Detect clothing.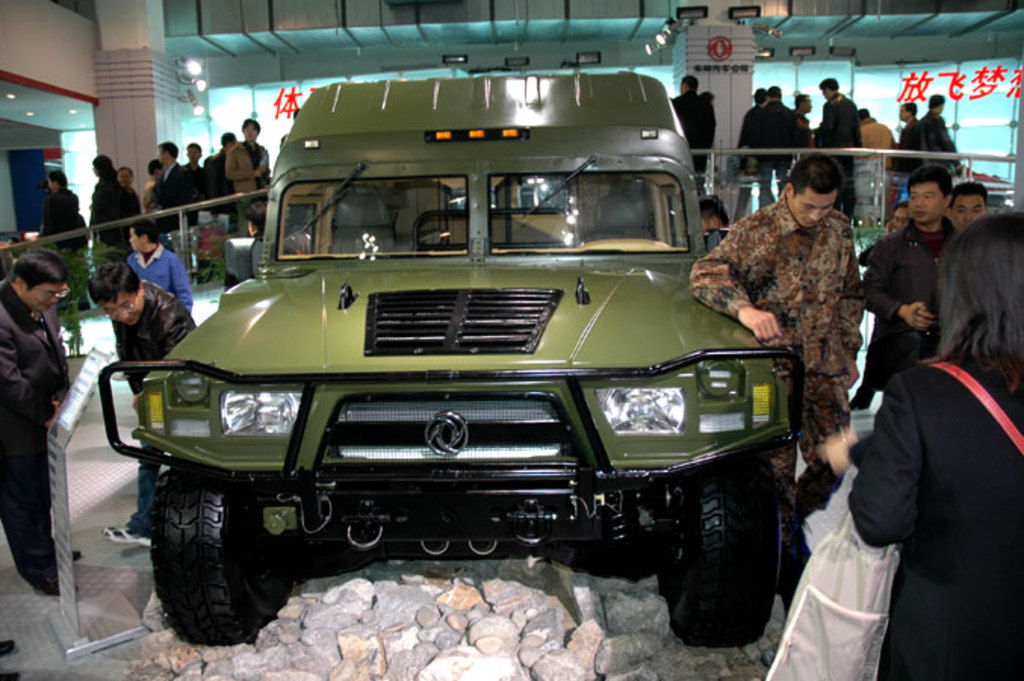
Detected at [x1=32, y1=183, x2=80, y2=300].
